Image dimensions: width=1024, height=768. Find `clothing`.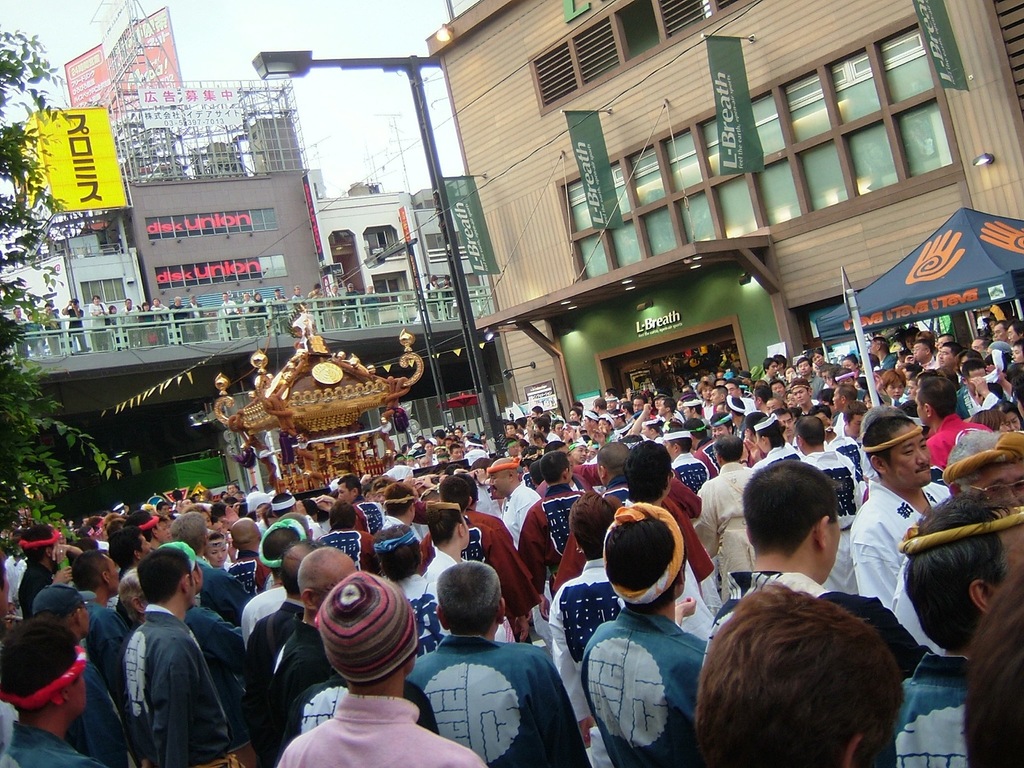
0, 721, 103, 766.
